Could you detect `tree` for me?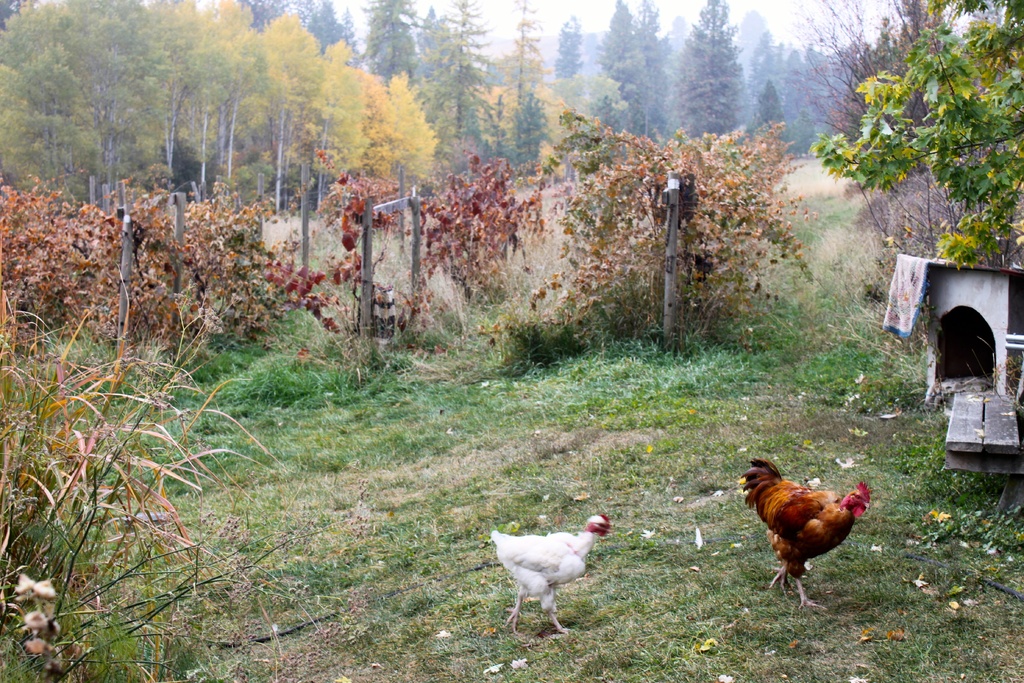
Detection result: [794, 7, 1016, 280].
